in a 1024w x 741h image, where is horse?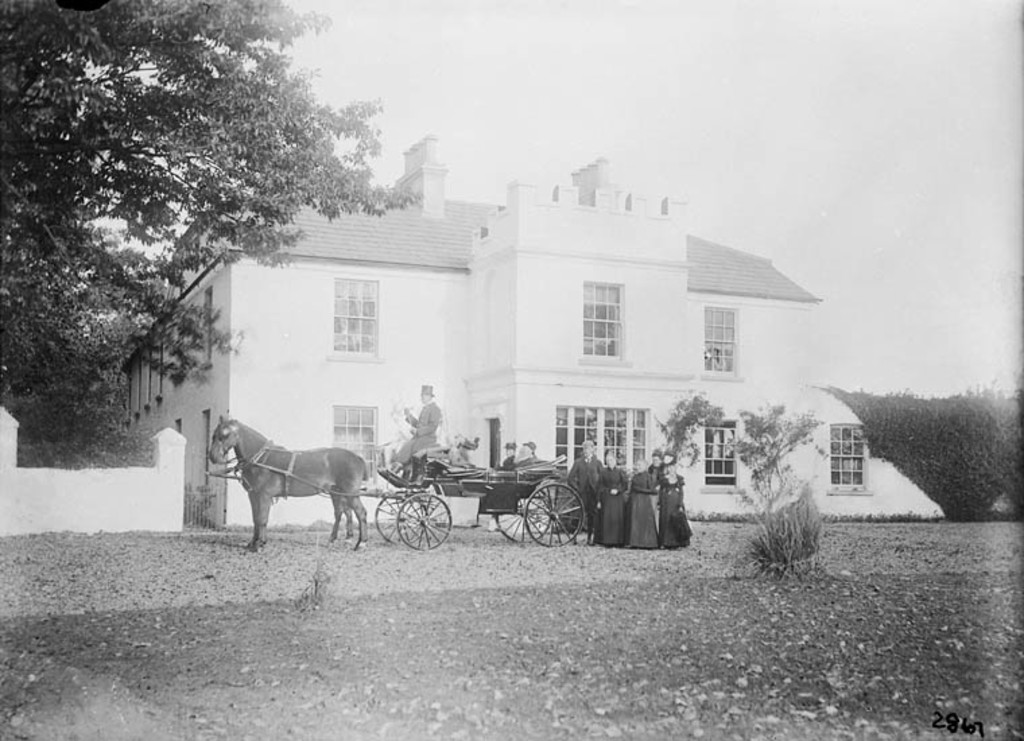
region(205, 412, 369, 551).
